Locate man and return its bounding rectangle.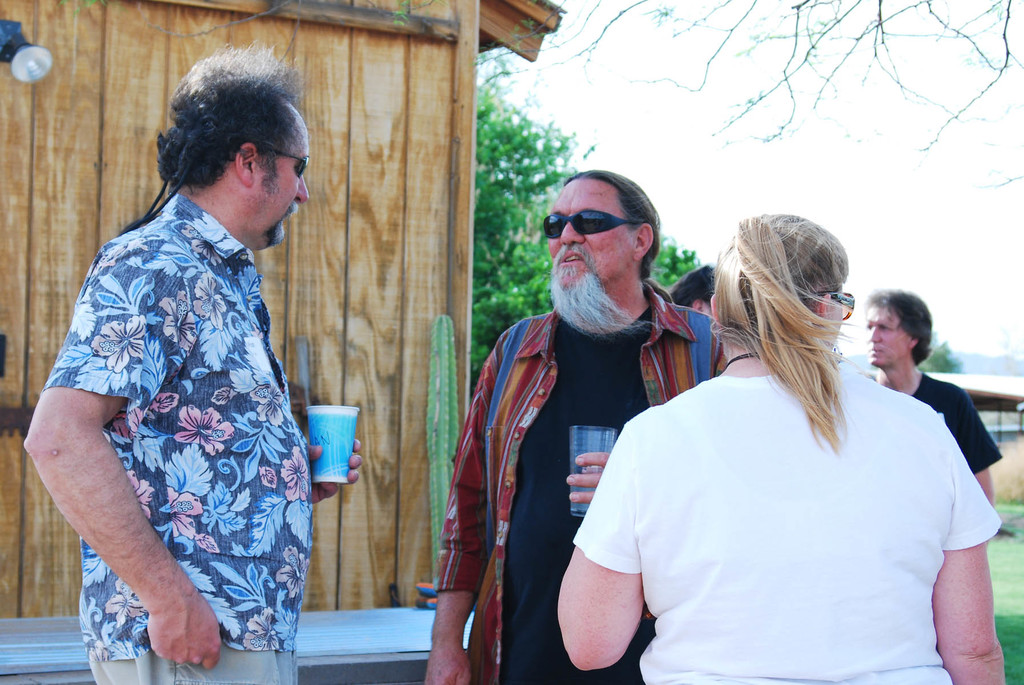
22:38:362:684.
